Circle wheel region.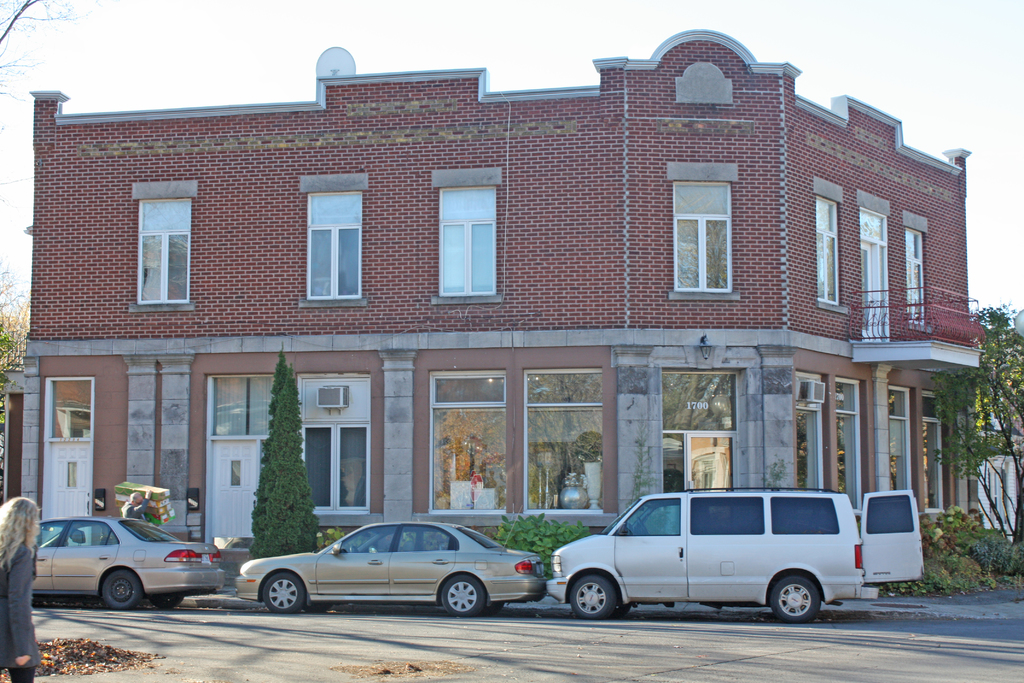
Region: bbox(614, 603, 631, 618).
